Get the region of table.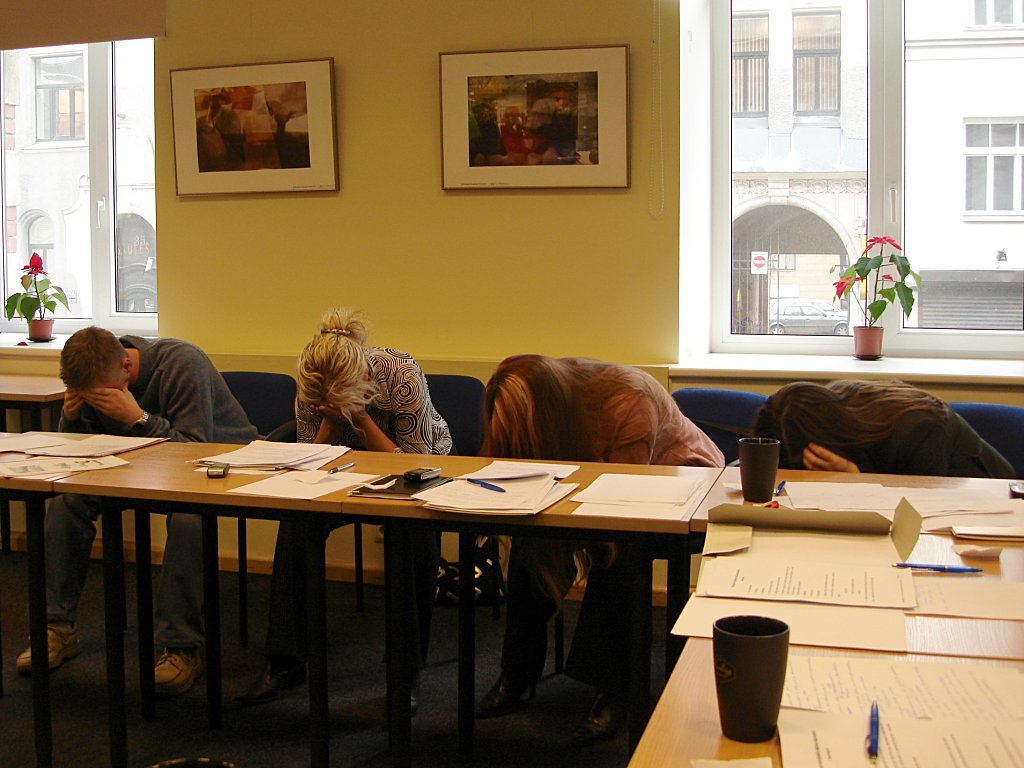
Rect(52, 437, 722, 767).
